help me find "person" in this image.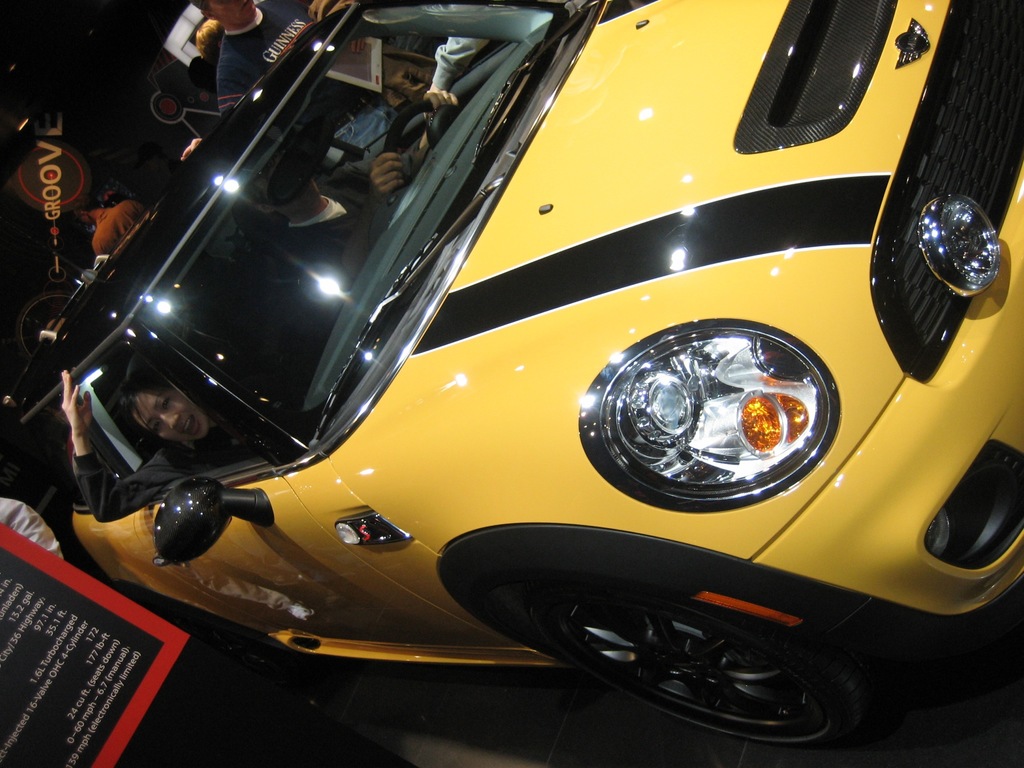
Found it: locate(60, 361, 273, 526).
